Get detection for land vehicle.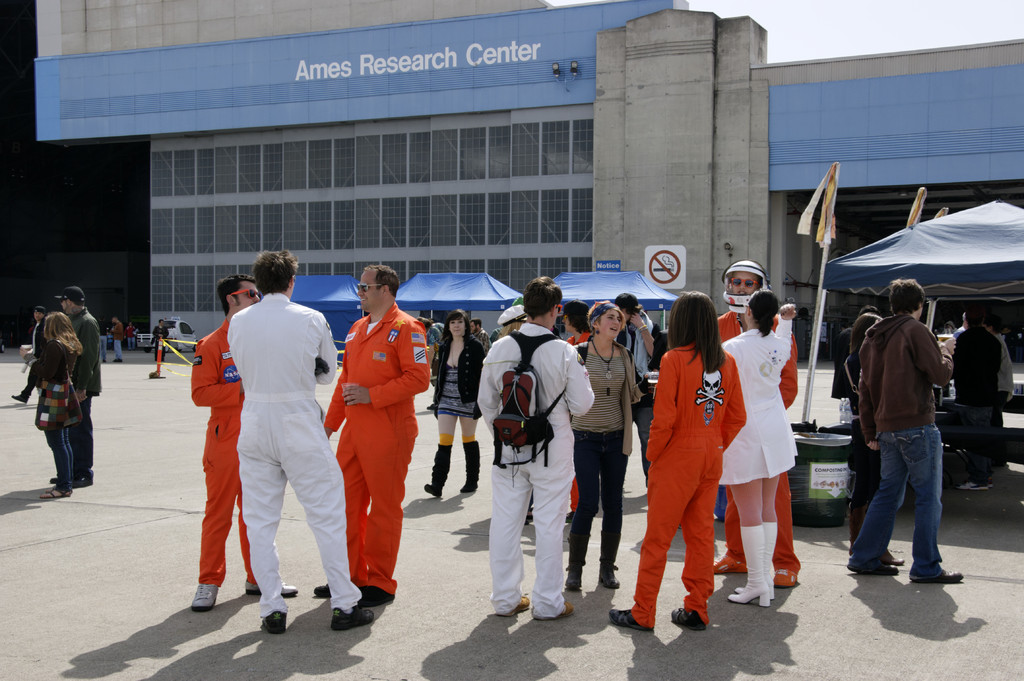
Detection: [left=161, top=317, right=195, bottom=355].
